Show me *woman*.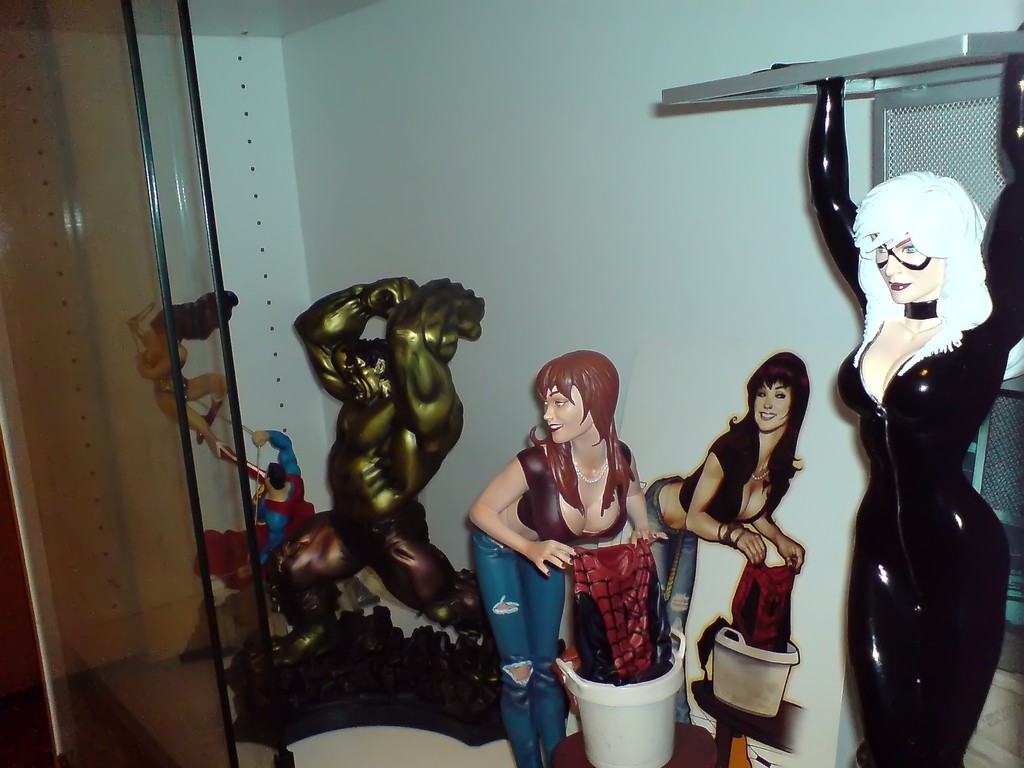
*woman* is here: <region>479, 335, 675, 719</region>.
